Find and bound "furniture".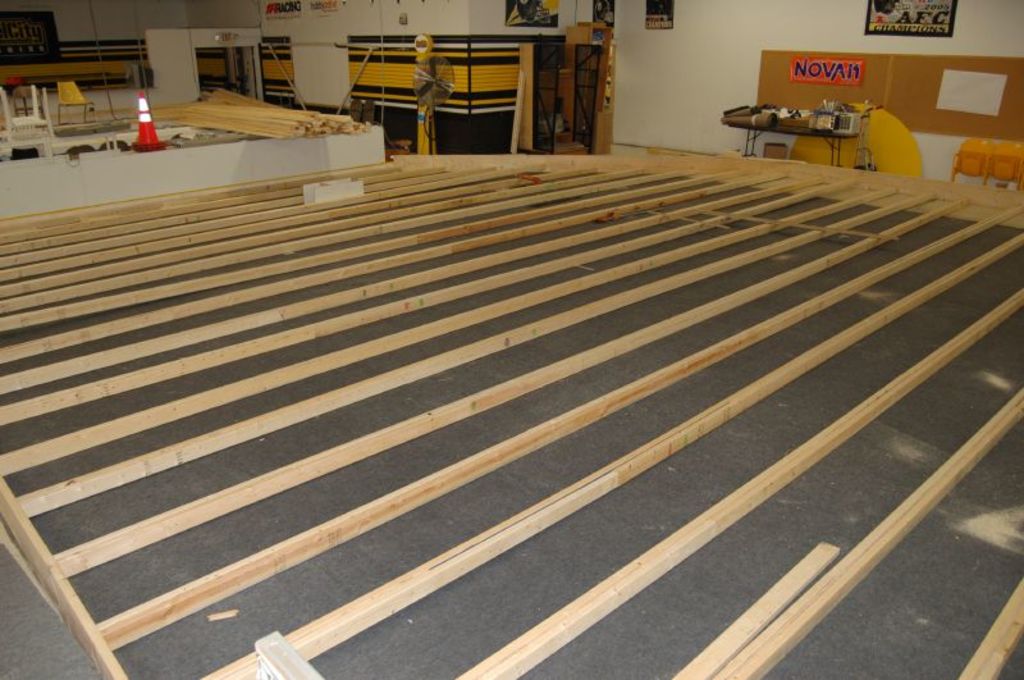
Bound: detection(58, 82, 92, 123).
